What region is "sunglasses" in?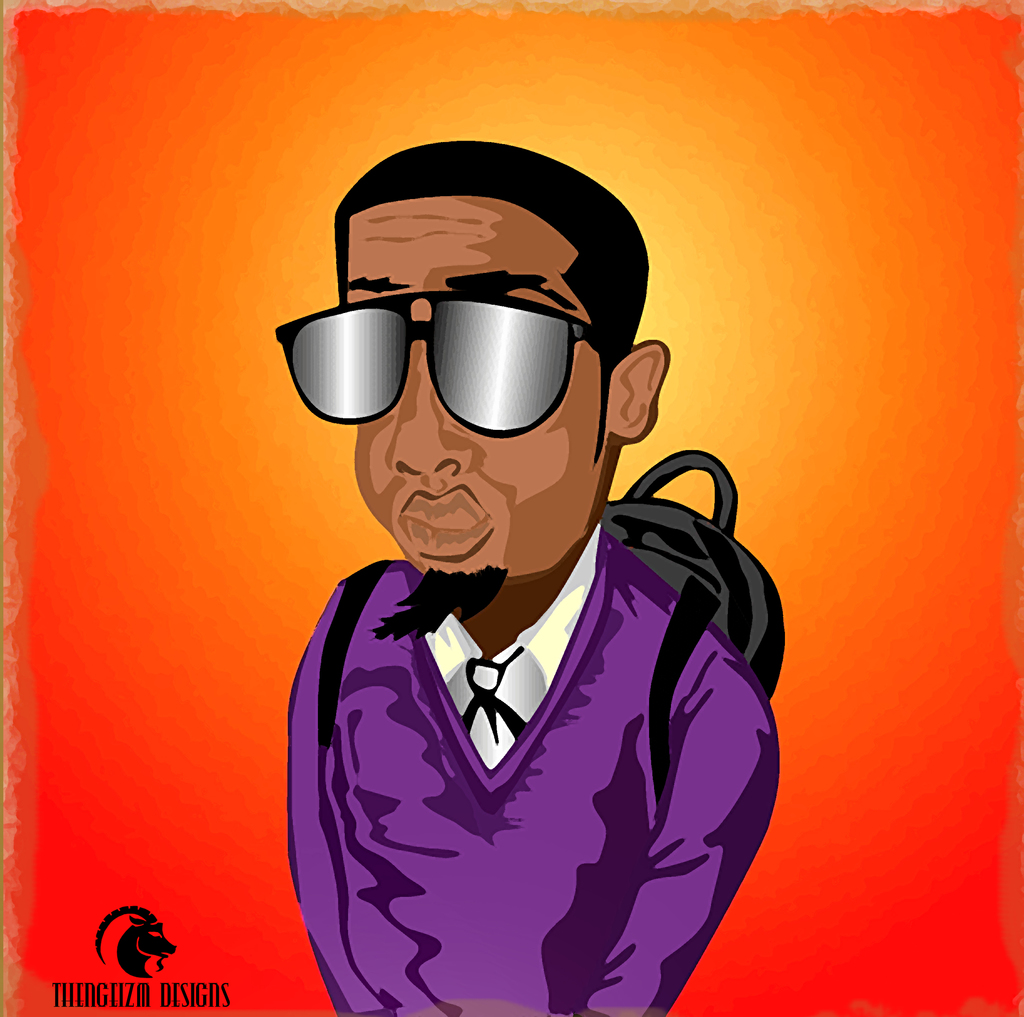
pyautogui.locateOnScreen(275, 291, 611, 438).
